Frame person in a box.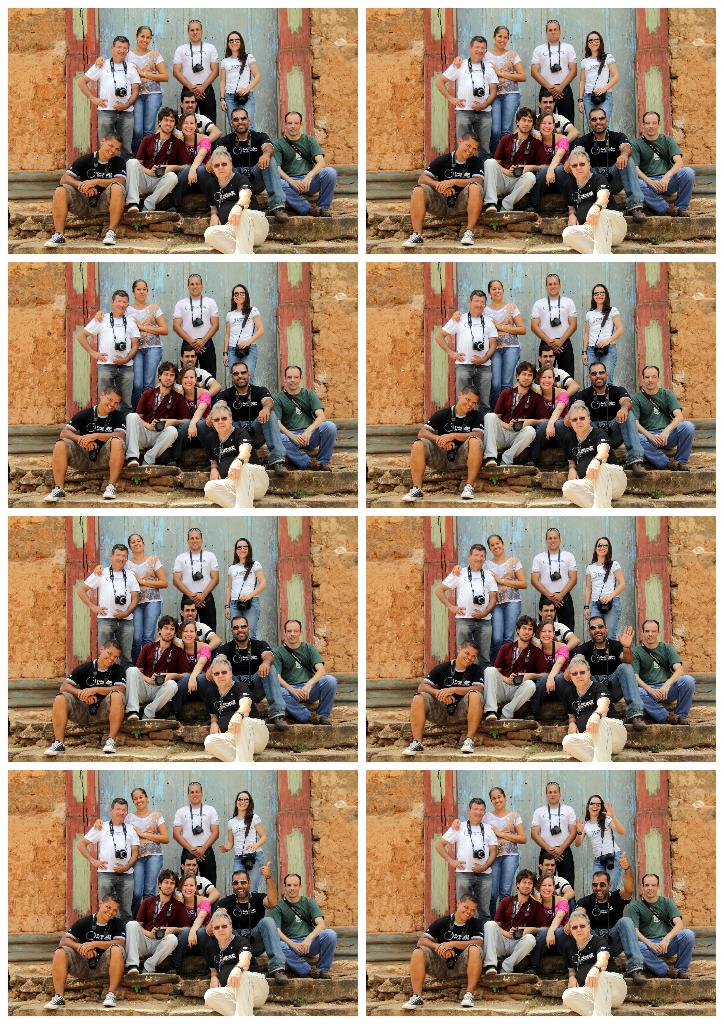
[left=561, top=397, right=631, bottom=508].
